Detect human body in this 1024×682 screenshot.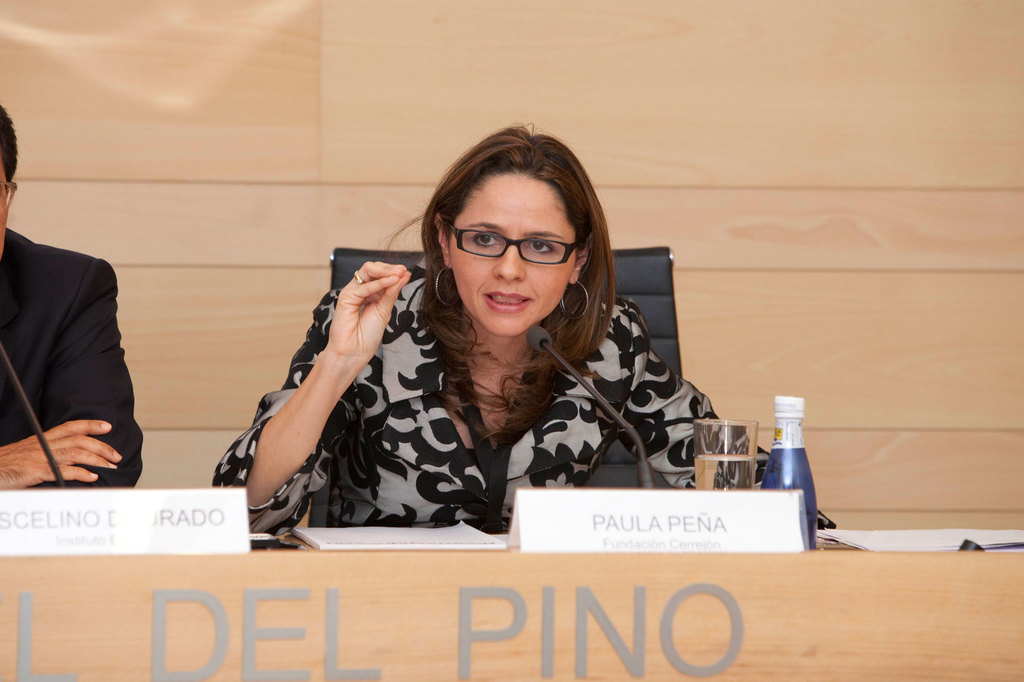
Detection: <region>0, 228, 147, 489</region>.
